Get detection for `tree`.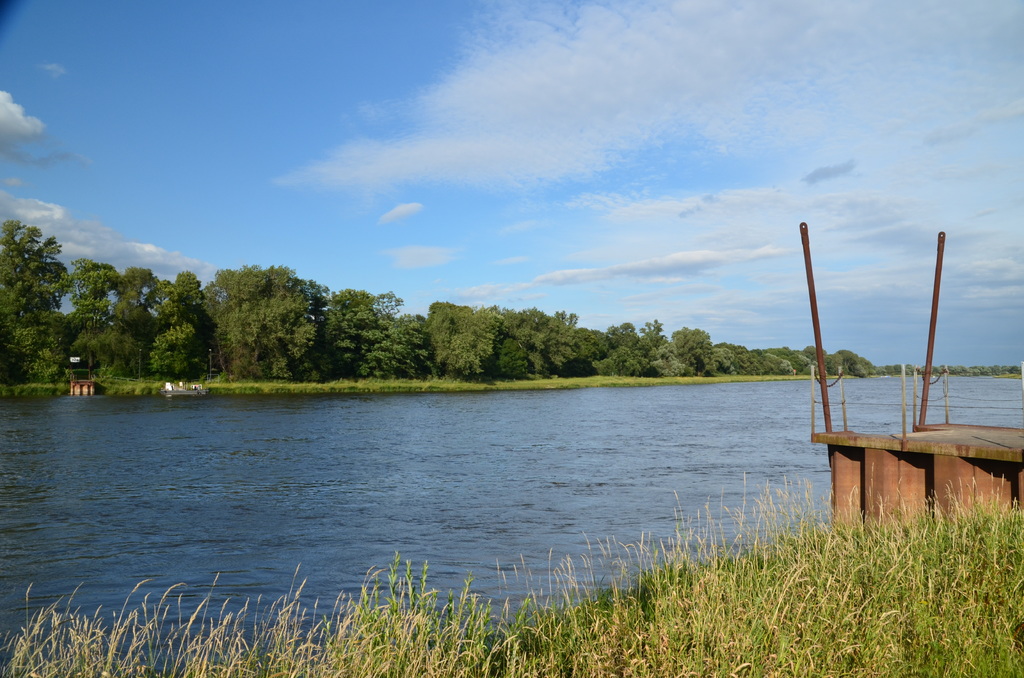
Detection: box(0, 219, 73, 374).
